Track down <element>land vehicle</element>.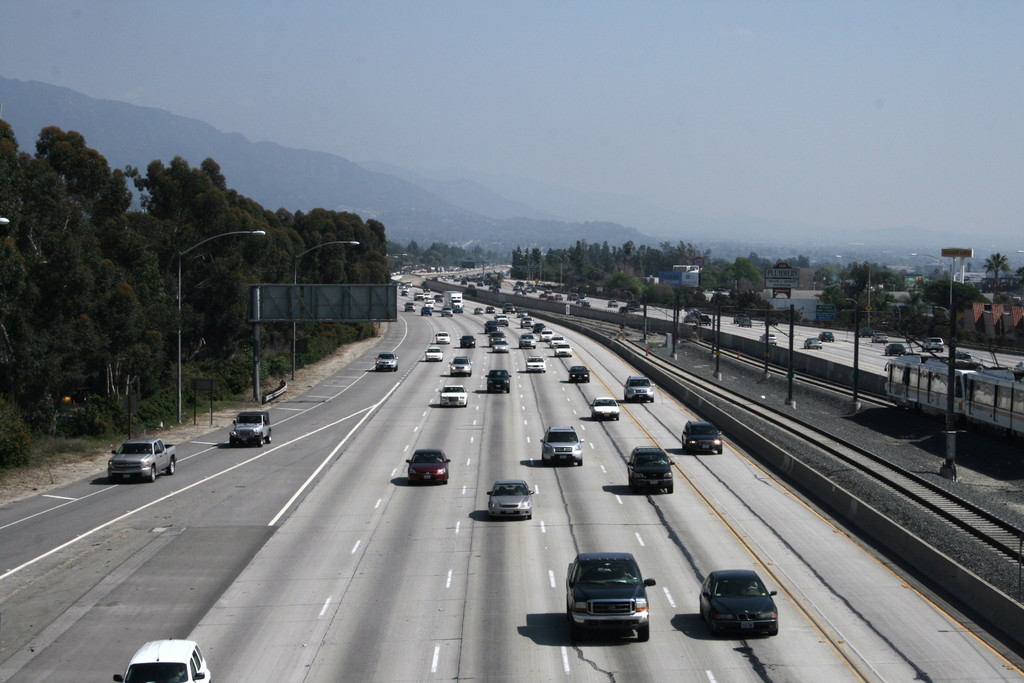
Tracked to locate(680, 416, 723, 456).
